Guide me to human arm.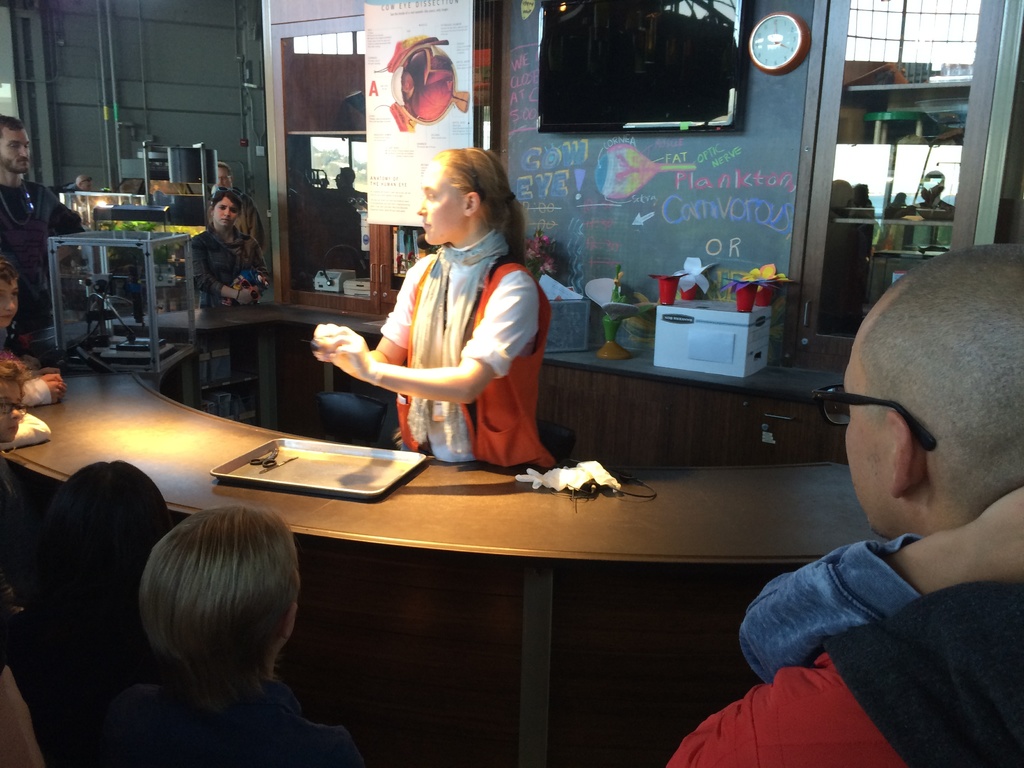
Guidance: x1=0 y1=366 x2=72 y2=408.
